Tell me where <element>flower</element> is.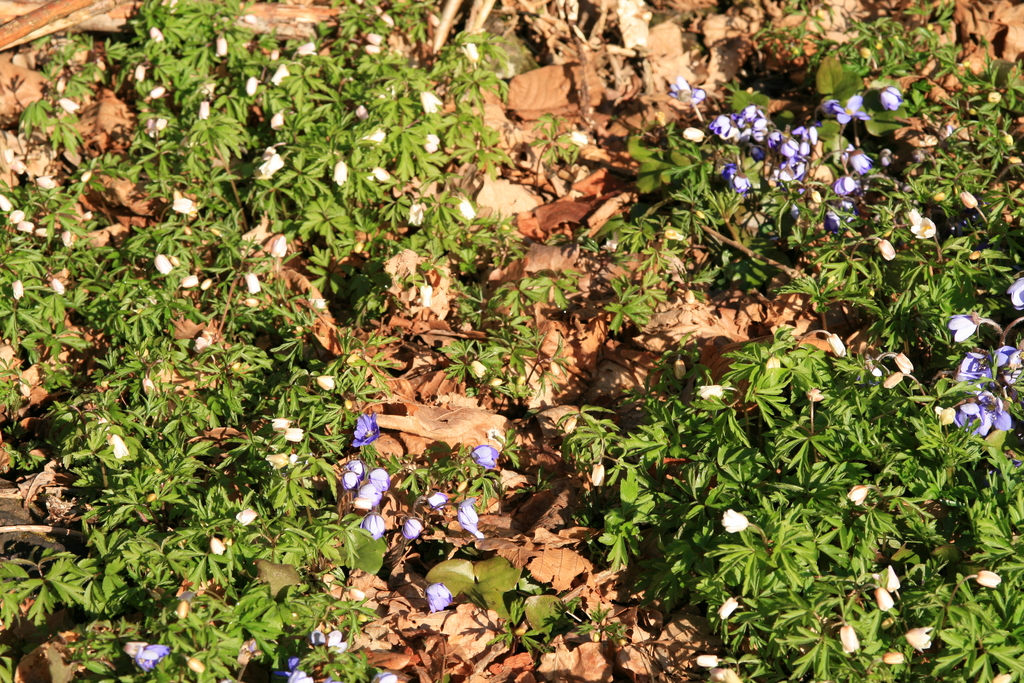
<element>flower</element> is at (953, 400, 986, 441).
